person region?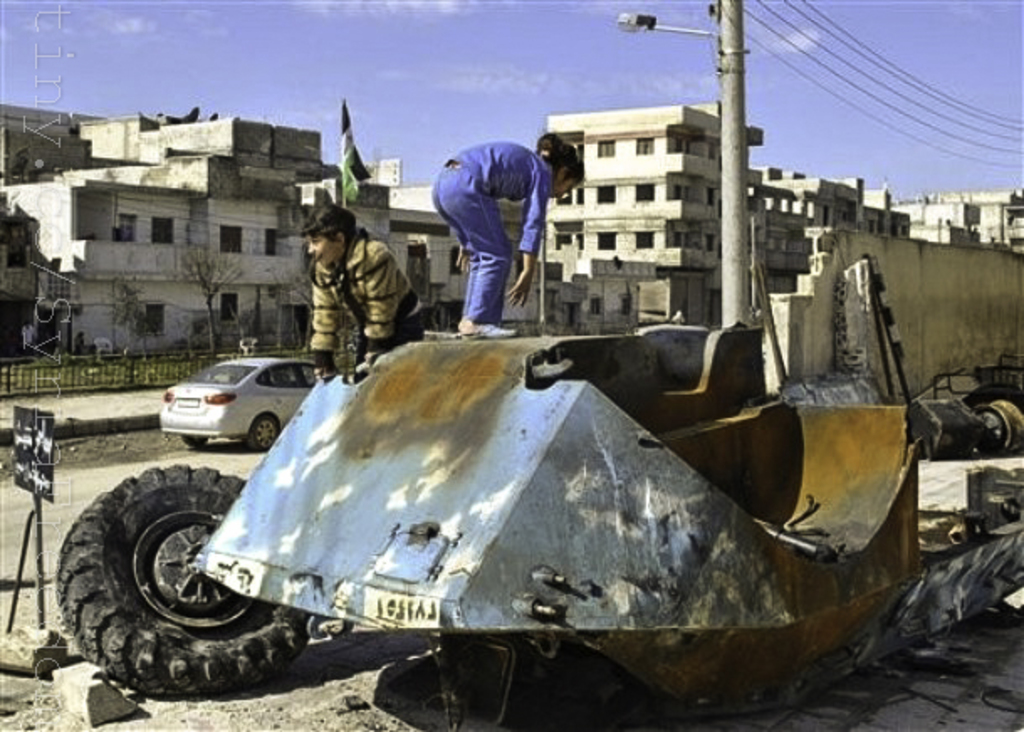
region(304, 201, 416, 381)
